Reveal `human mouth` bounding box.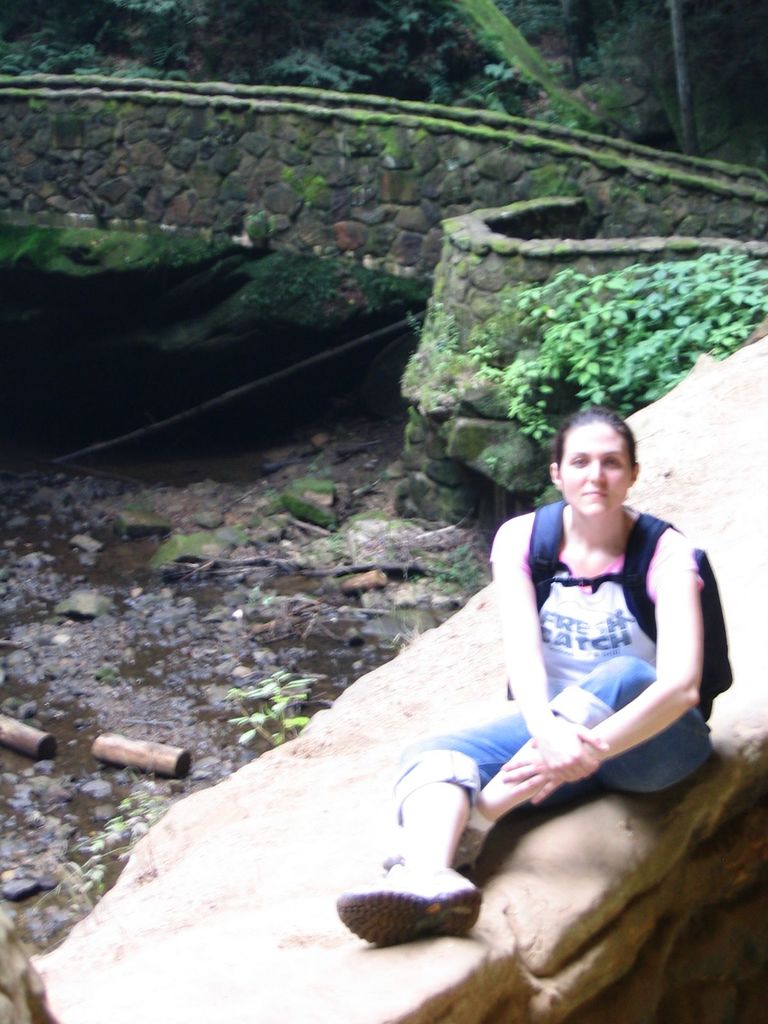
Revealed: pyautogui.locateOnScreen(581, 484, 611, 498).
